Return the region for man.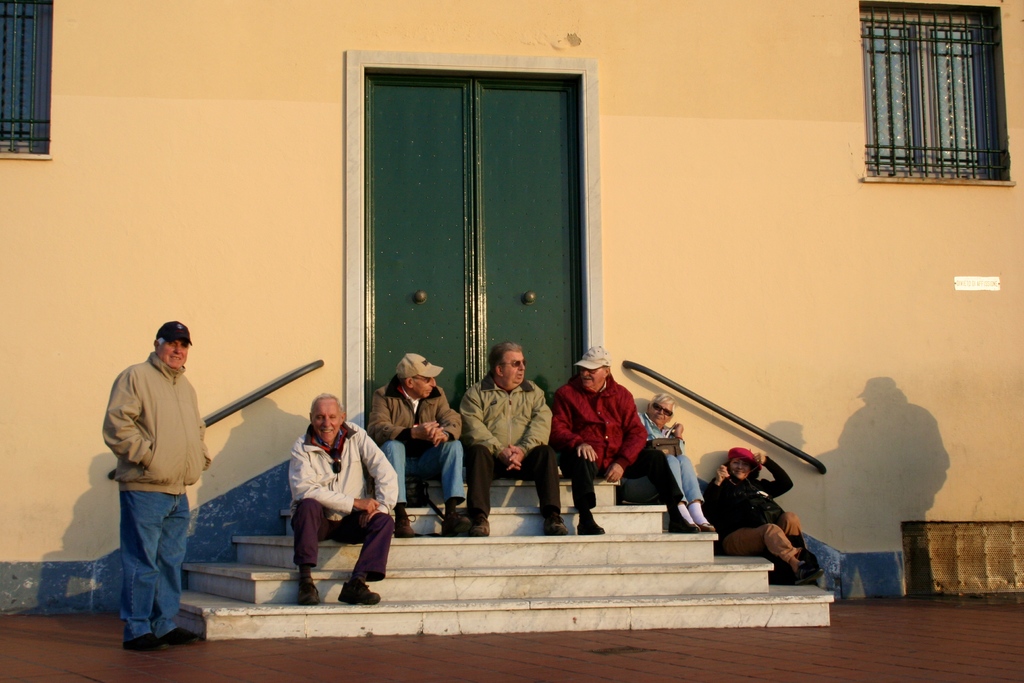
select_region(551, 343, 696, 532).
